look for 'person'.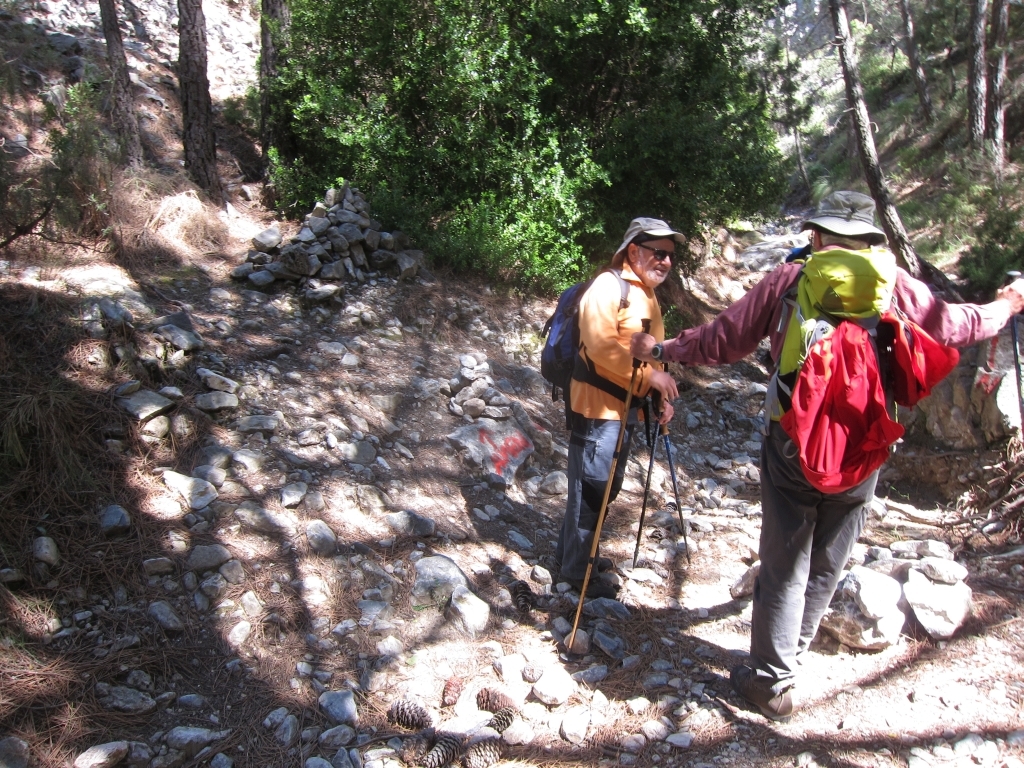
Found: {"x1": 557, "y1": 202, "x2": 694, "y2": 630}.
